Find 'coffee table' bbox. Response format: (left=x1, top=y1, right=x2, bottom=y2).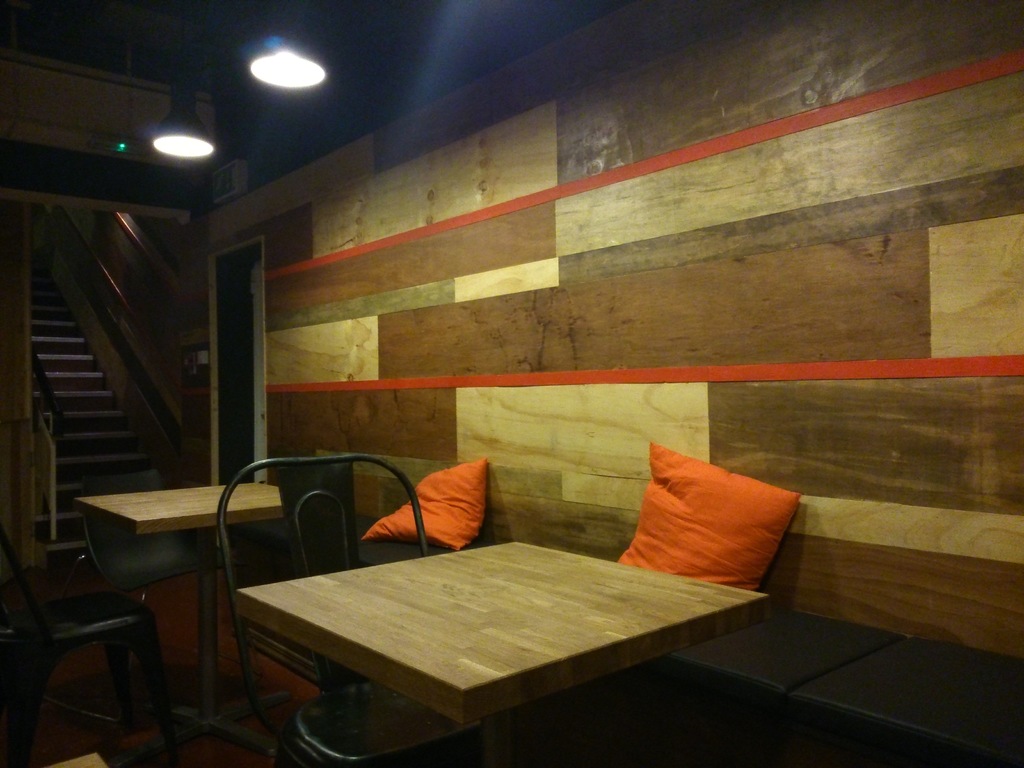
(left=217, top=519, right=786, bottom=756).
